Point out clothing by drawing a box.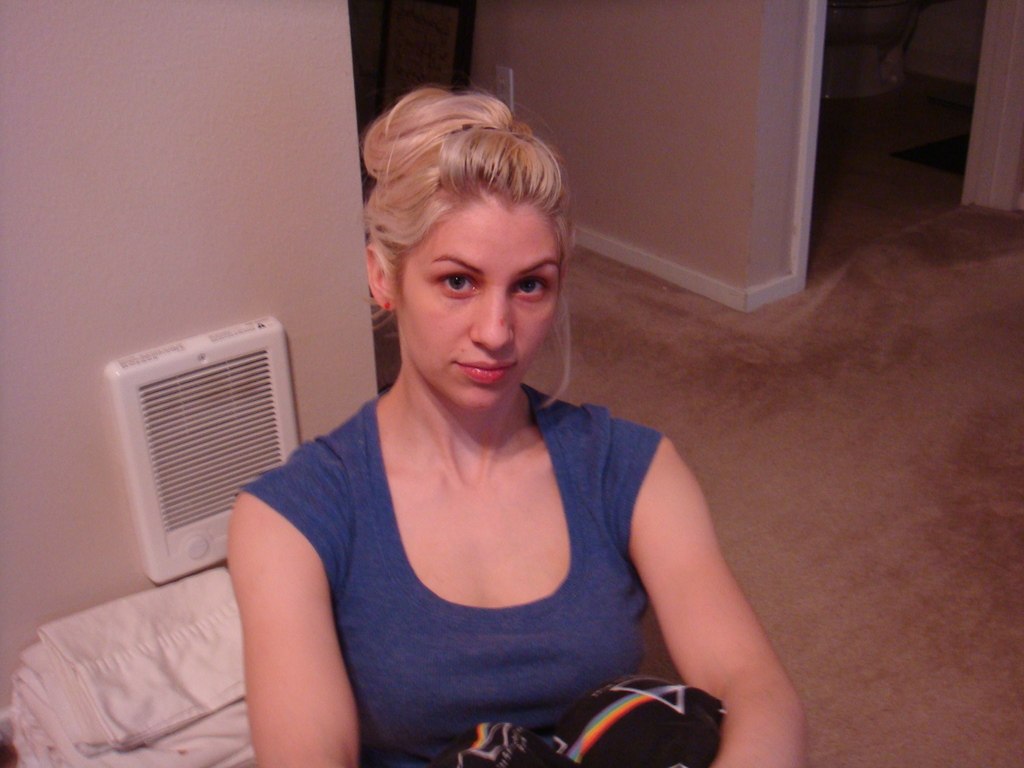
<bbox>266, 354, 728, 758</bbox>.
